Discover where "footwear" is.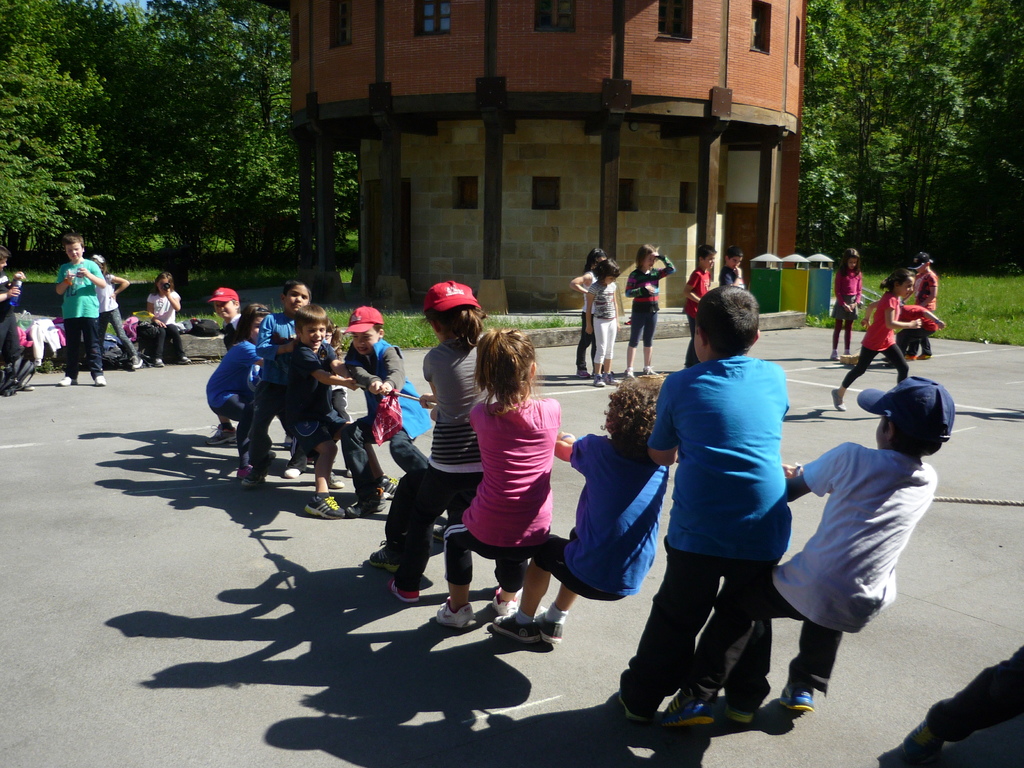
Discovered at bbox(640, 365, 655, 378).
